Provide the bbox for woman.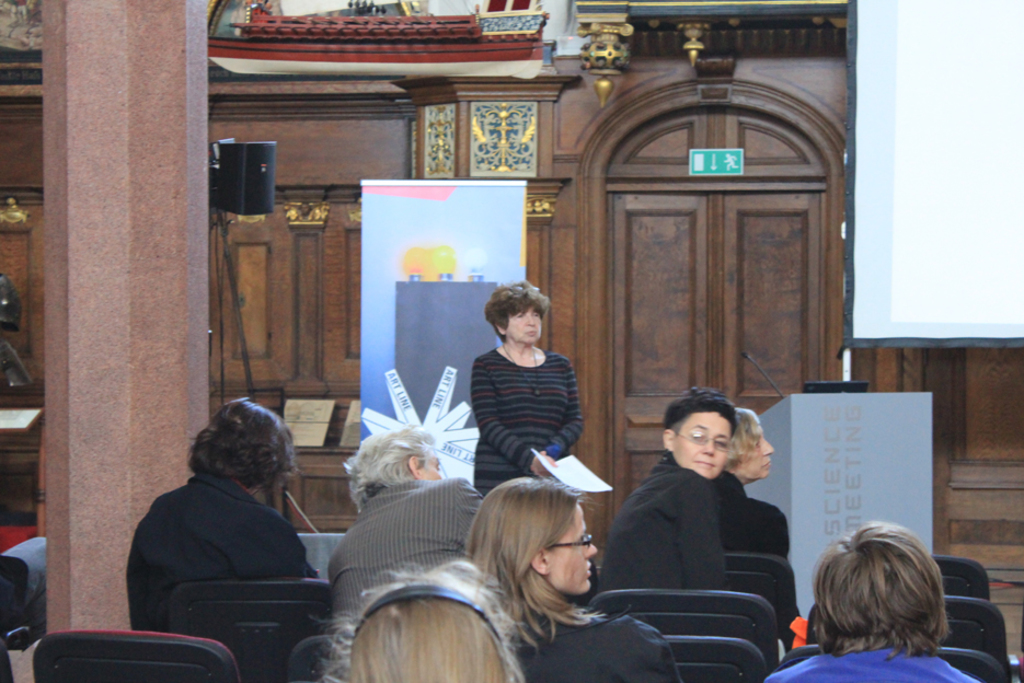
locate(770, 526, 979, 682).
